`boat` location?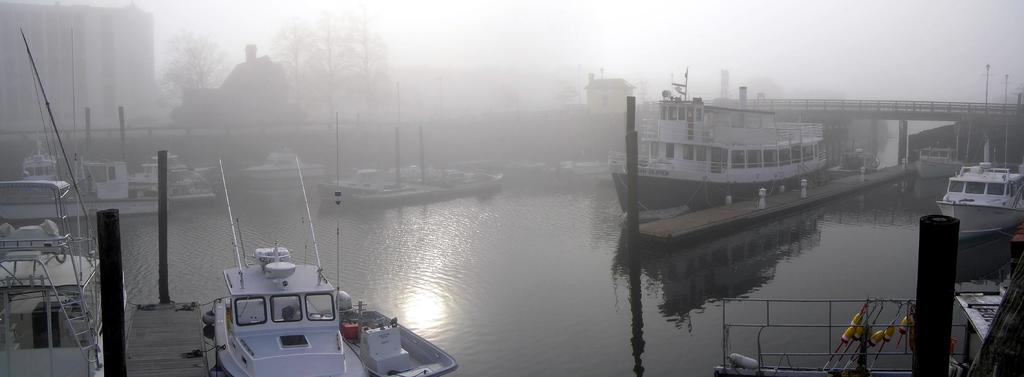
932/58/1023/237
